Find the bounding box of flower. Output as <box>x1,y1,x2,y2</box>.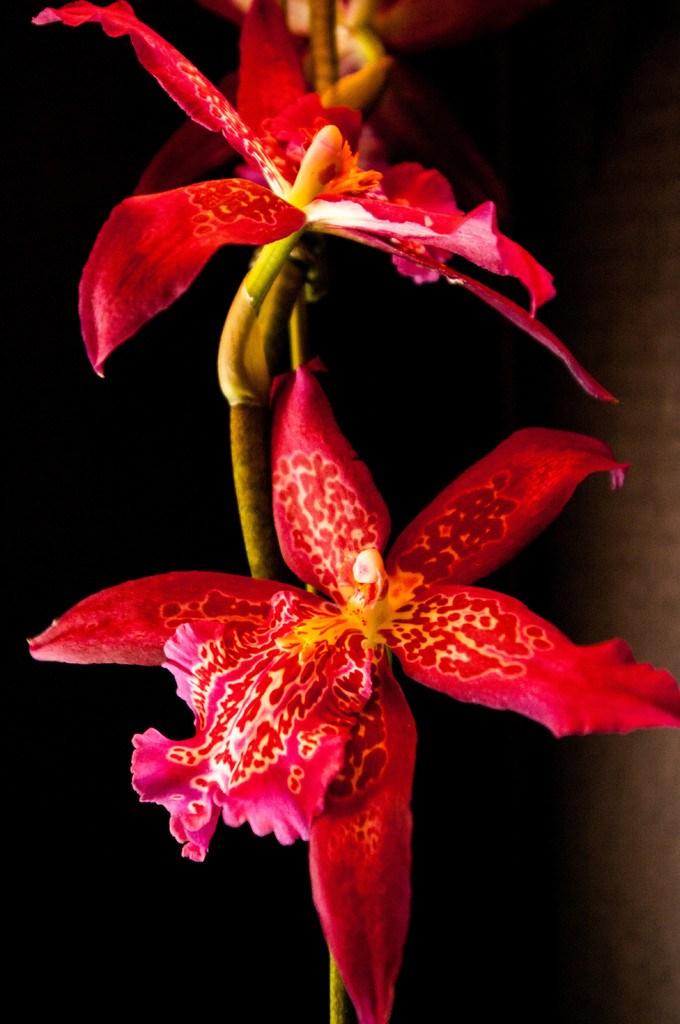
<box>28,157,642,934</box>.
